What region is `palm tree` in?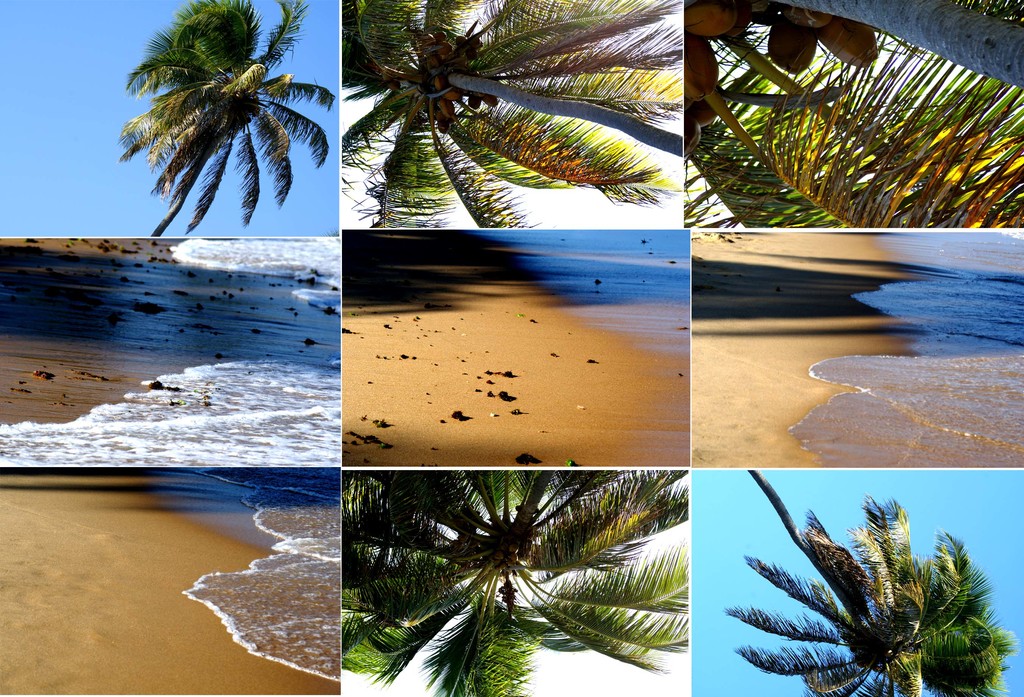
l=721, t=470, r=1022, b=696.
